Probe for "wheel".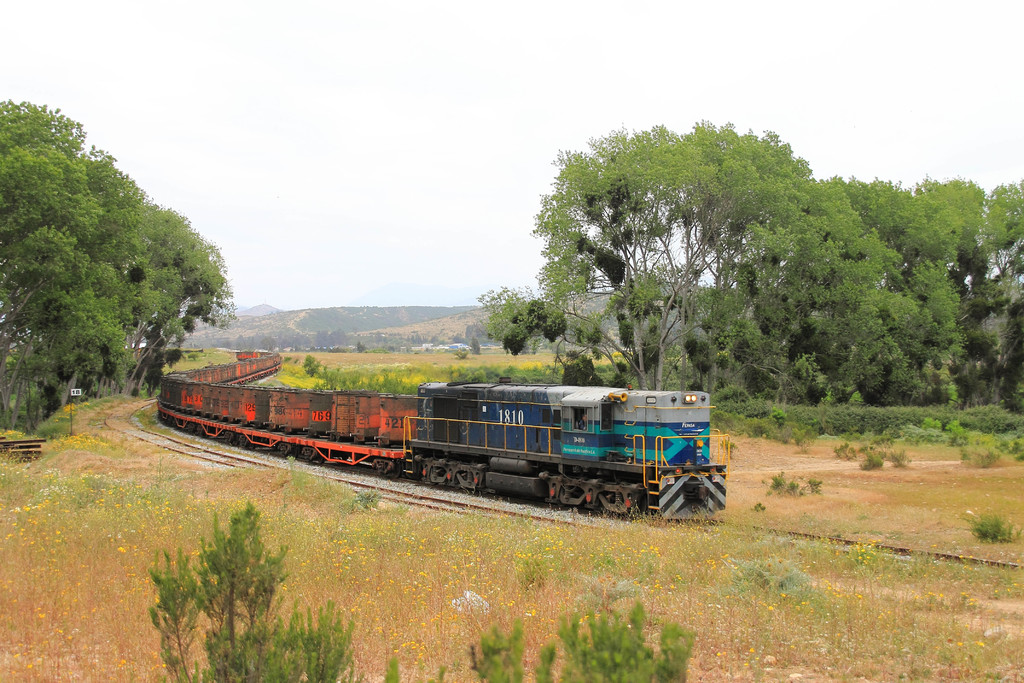
Probe result: detection(305, 444, 320, 465).
